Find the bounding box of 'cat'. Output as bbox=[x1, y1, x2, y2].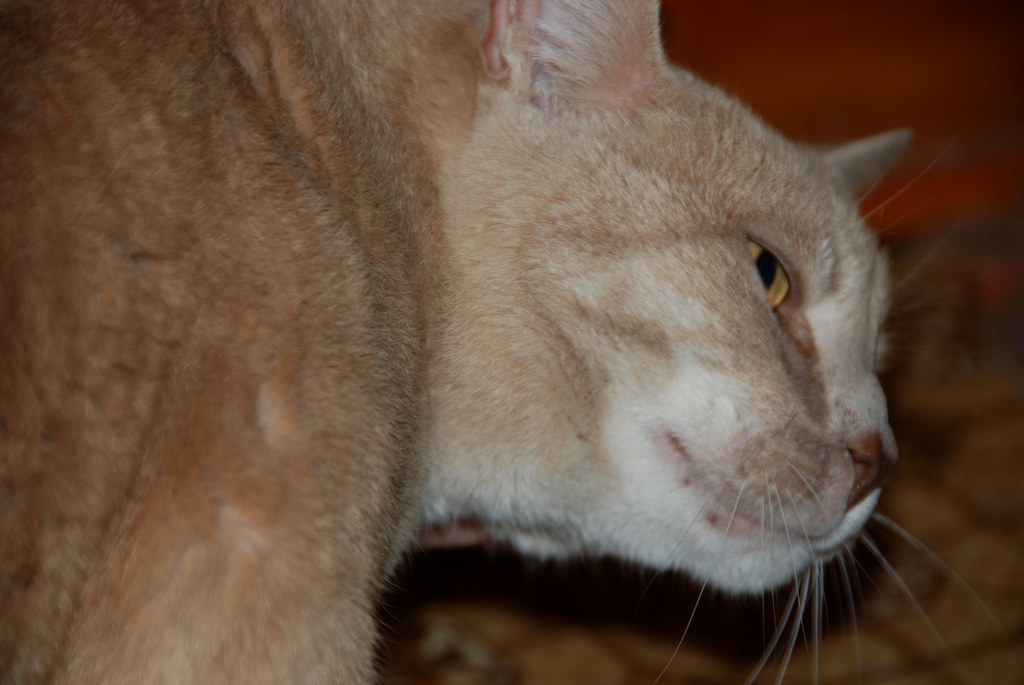
bbox=[0, 0, 997, 684].
